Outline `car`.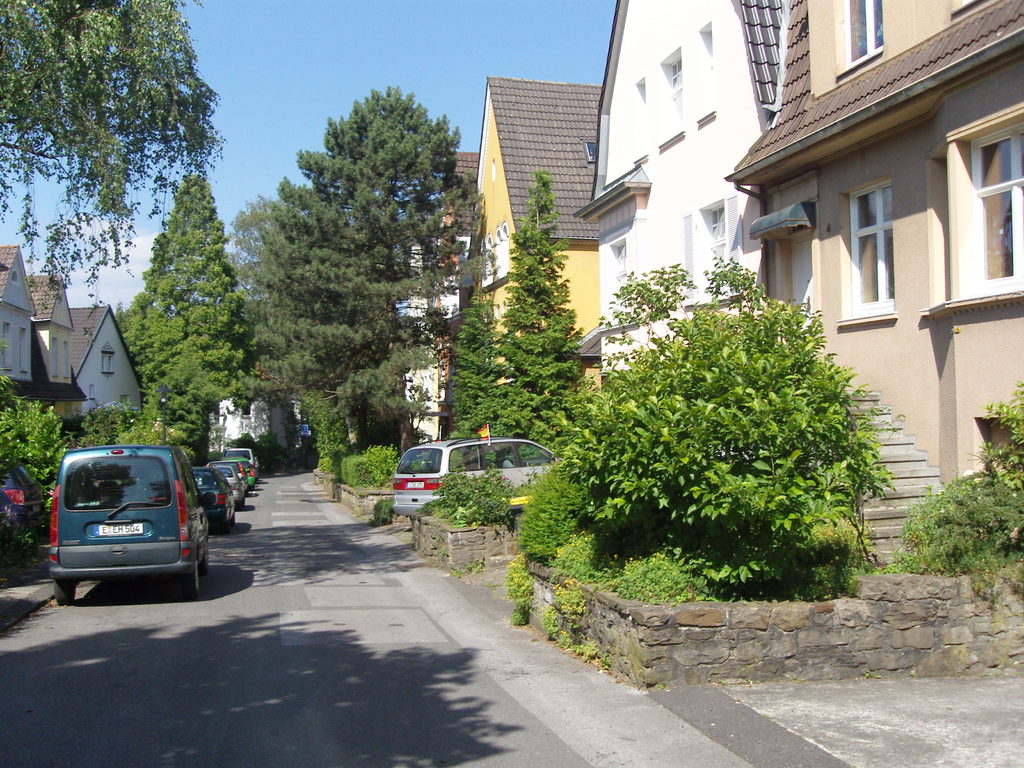
Outline: 0,458,45,538.
